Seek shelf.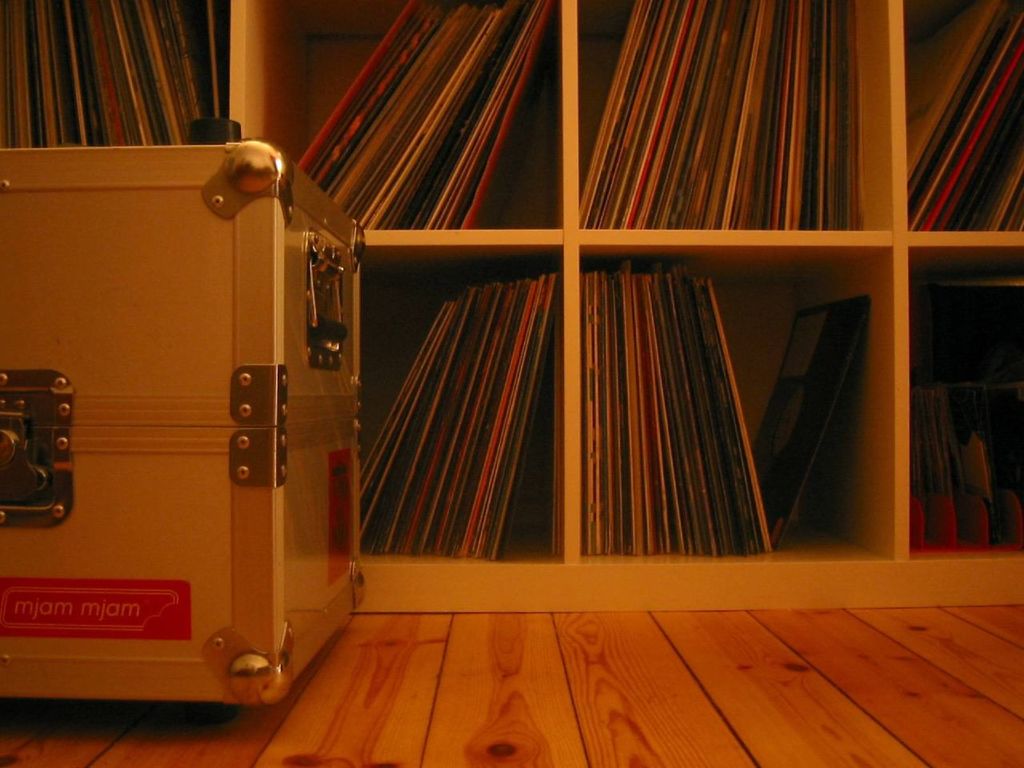
Rect(906, 0, 1023, 236).
